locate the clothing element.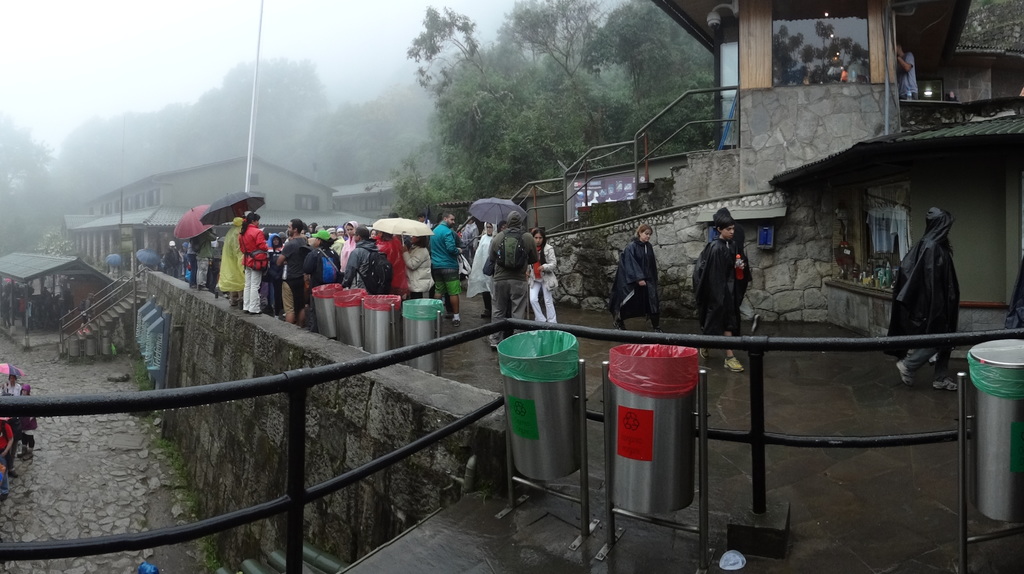
Element bbox: [left=462, top=224, right=481, bottom=249].
